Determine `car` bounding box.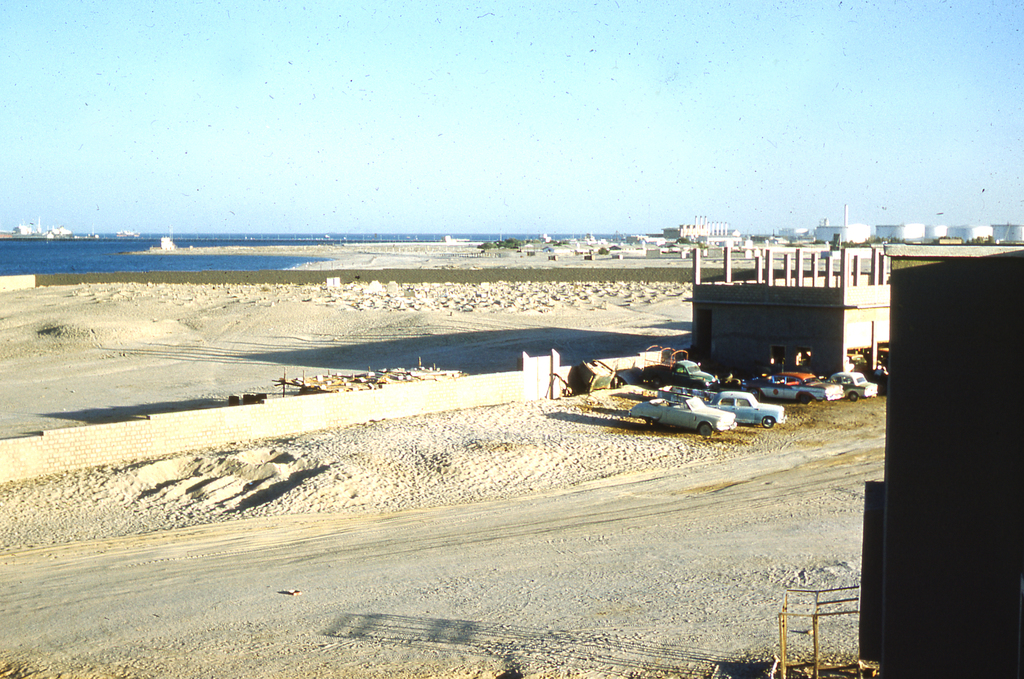
Determined: <region>633, 387, 735, 439</region>.
